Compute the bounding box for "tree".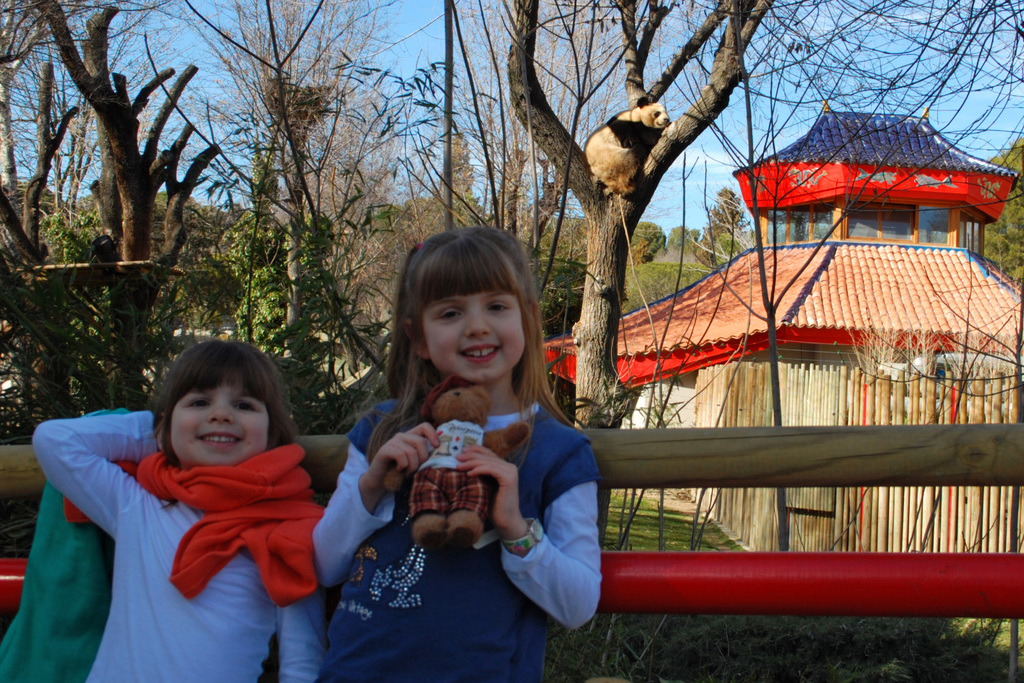
detection(0, 0, 221, 446).
